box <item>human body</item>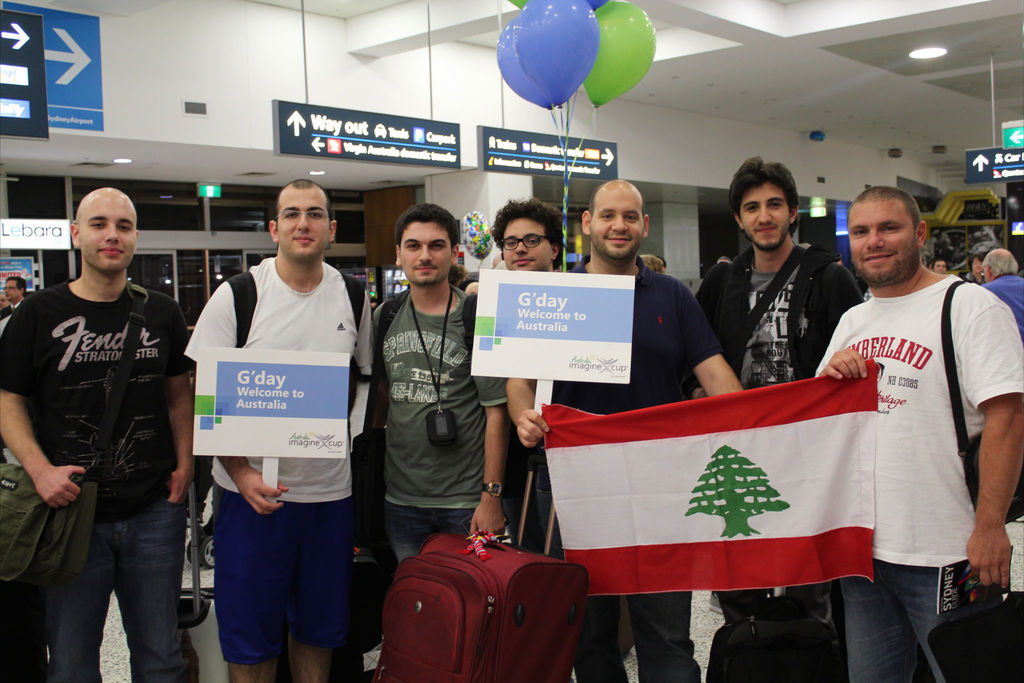
(x1=933, y1=256, x2=949, y2=276)
